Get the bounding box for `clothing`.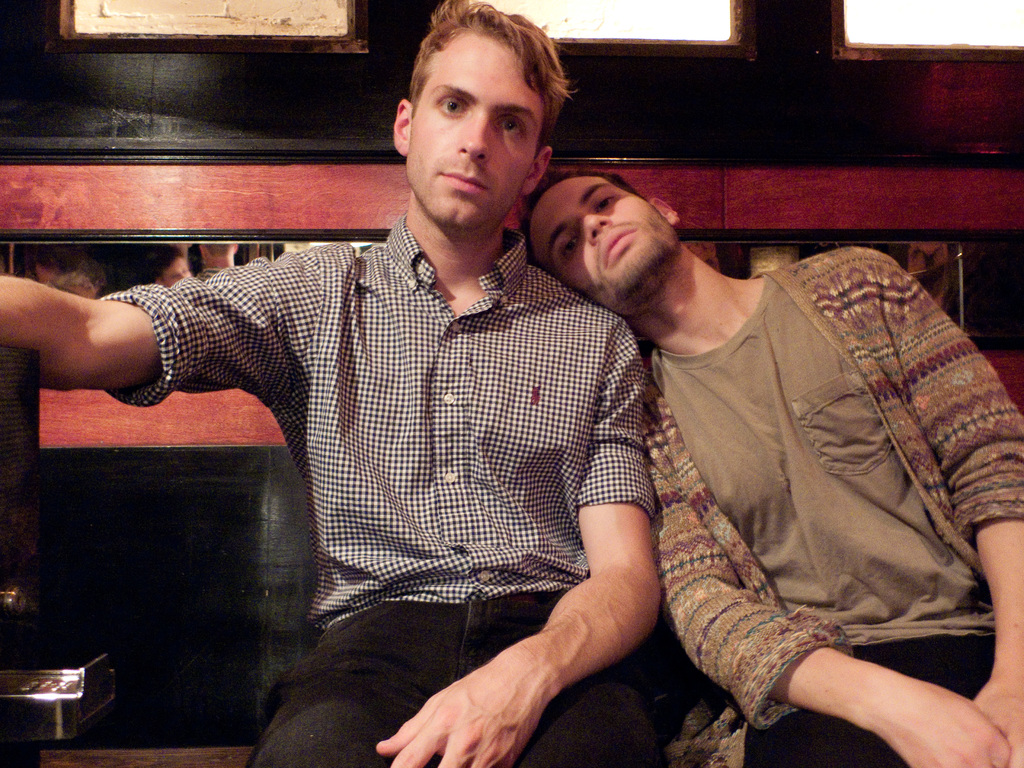
x1=653, y1=247, x2=1023, y2=767.
